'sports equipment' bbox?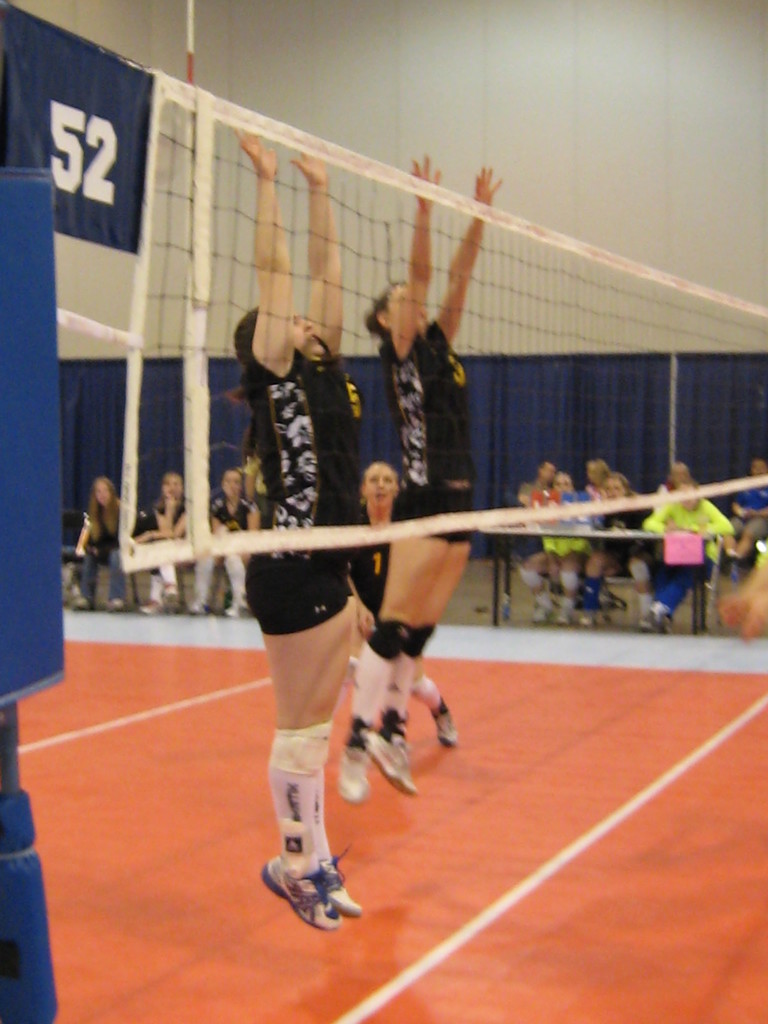
{"x1": 434, "y1": 698, "x2": 455, "y2": 748}
